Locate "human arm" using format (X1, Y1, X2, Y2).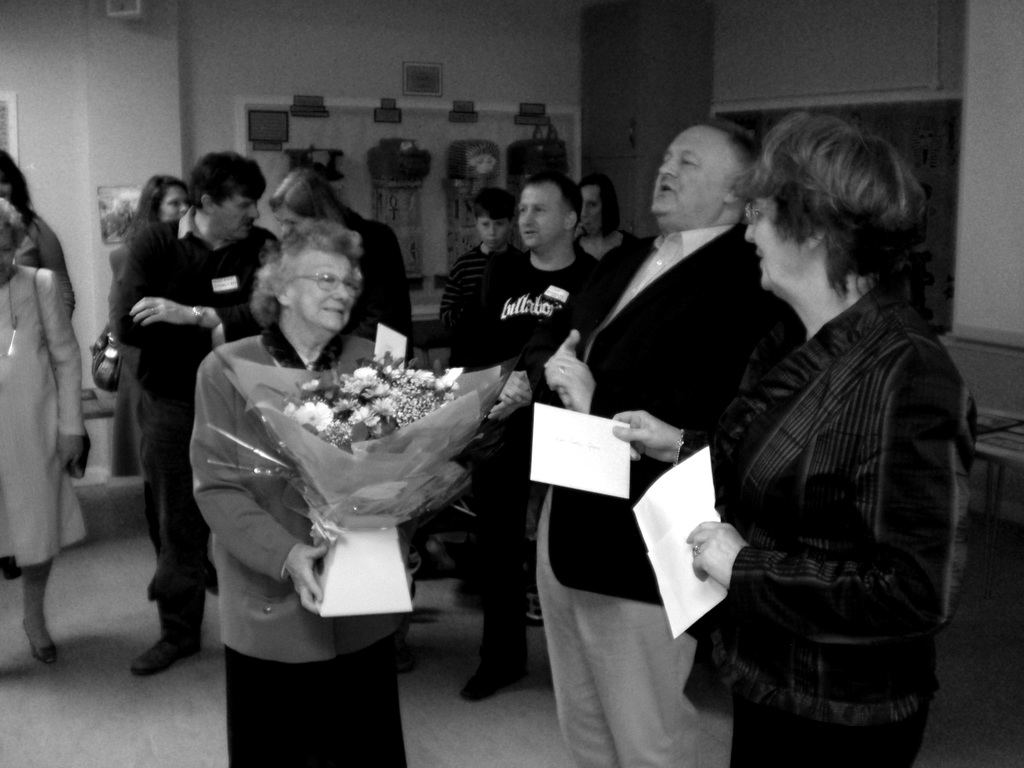
(356, 220, 417, 331).
